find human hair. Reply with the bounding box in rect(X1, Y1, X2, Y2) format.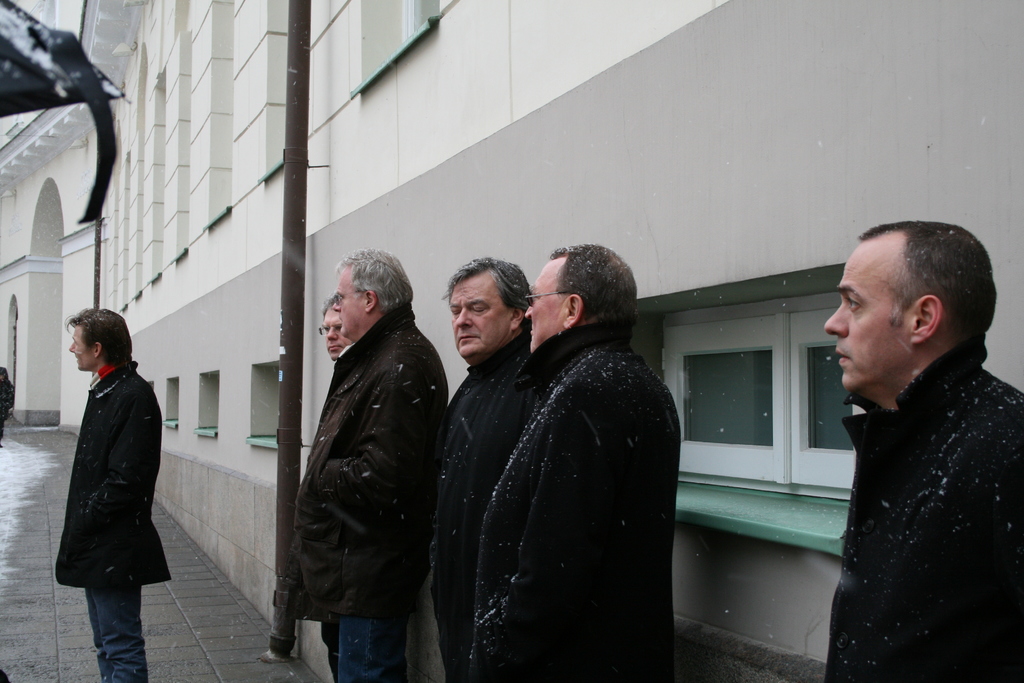
rect(318, 295, 336, 320).
